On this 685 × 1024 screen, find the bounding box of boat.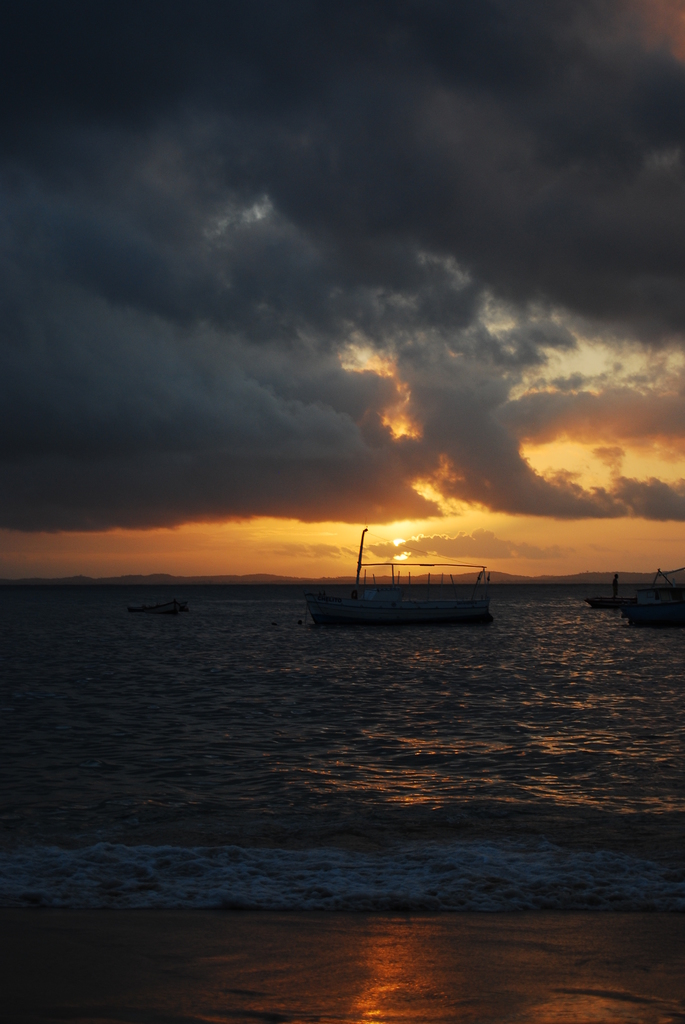
Bounding box: [left=303, top=528, right=515, bottom=629].
